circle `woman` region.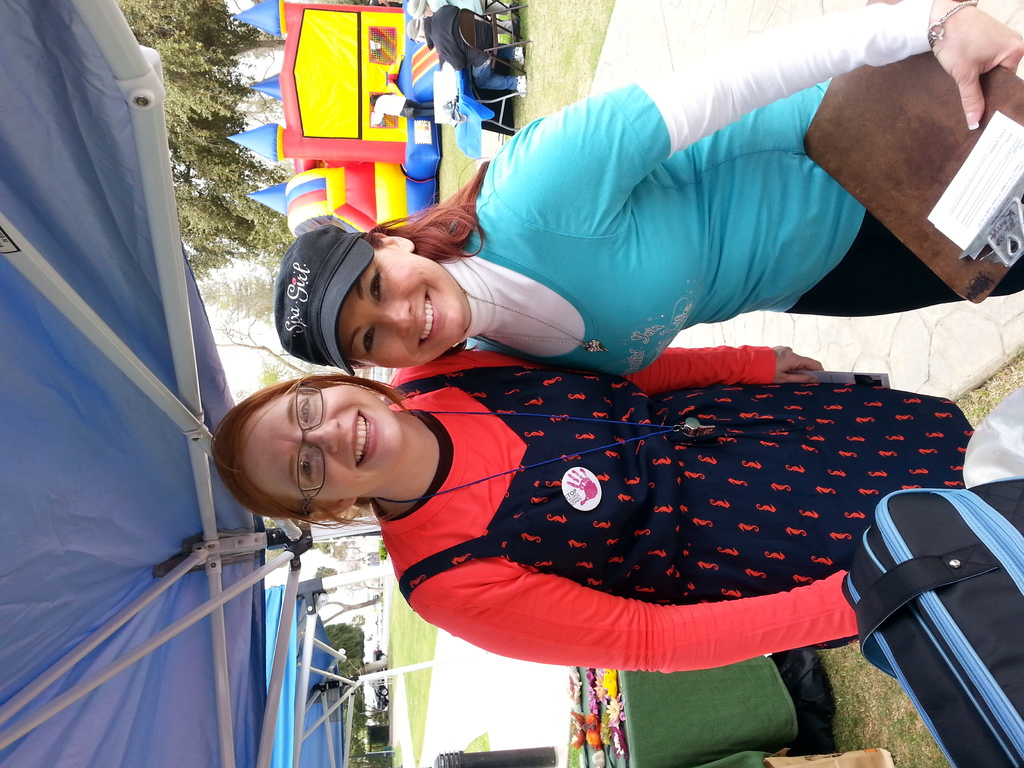
Region: x1=207 y1=345 x2=981 y2=685.
